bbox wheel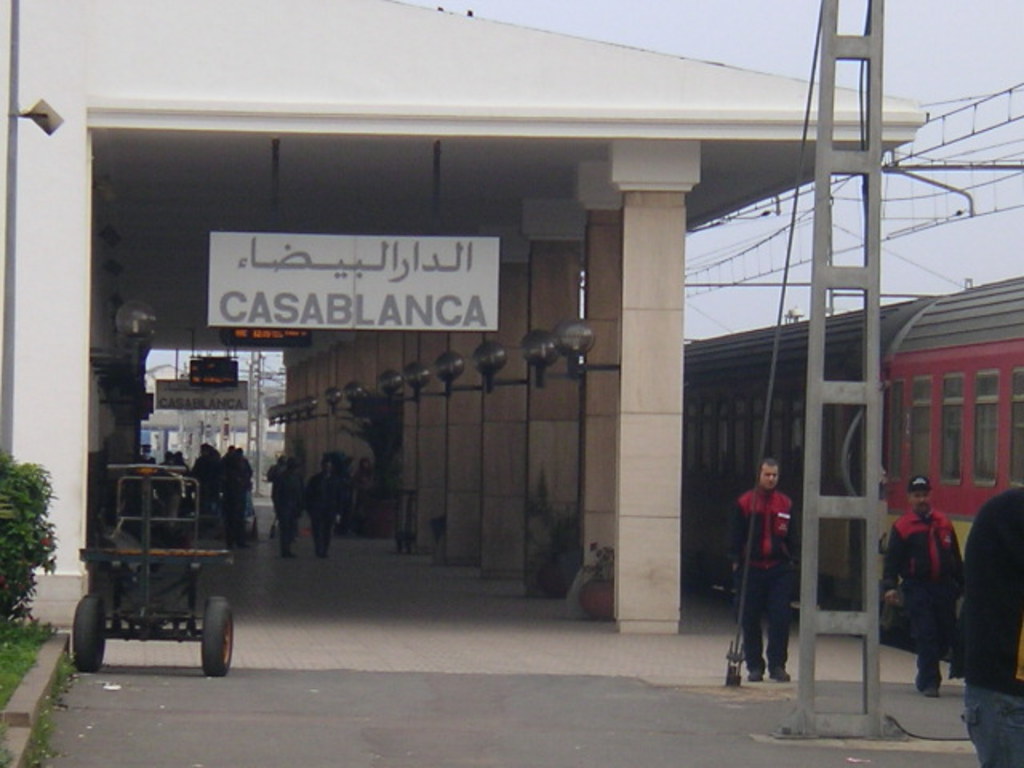
locate(70, 597, 106, 670)
